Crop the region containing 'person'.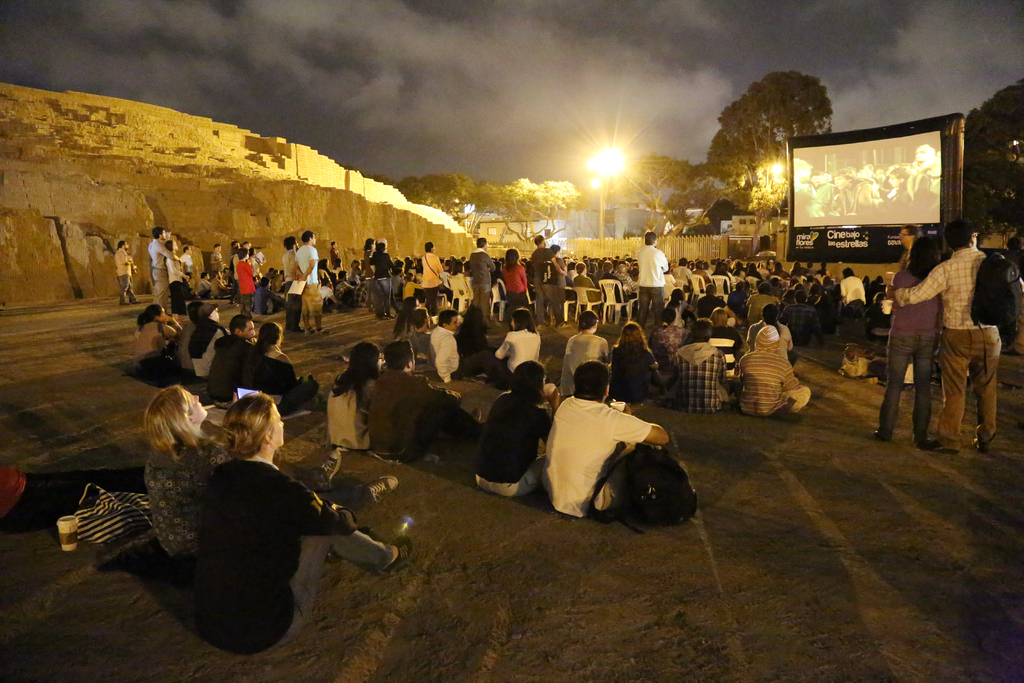
Crop region: crop(831, 165, 860, 213).
